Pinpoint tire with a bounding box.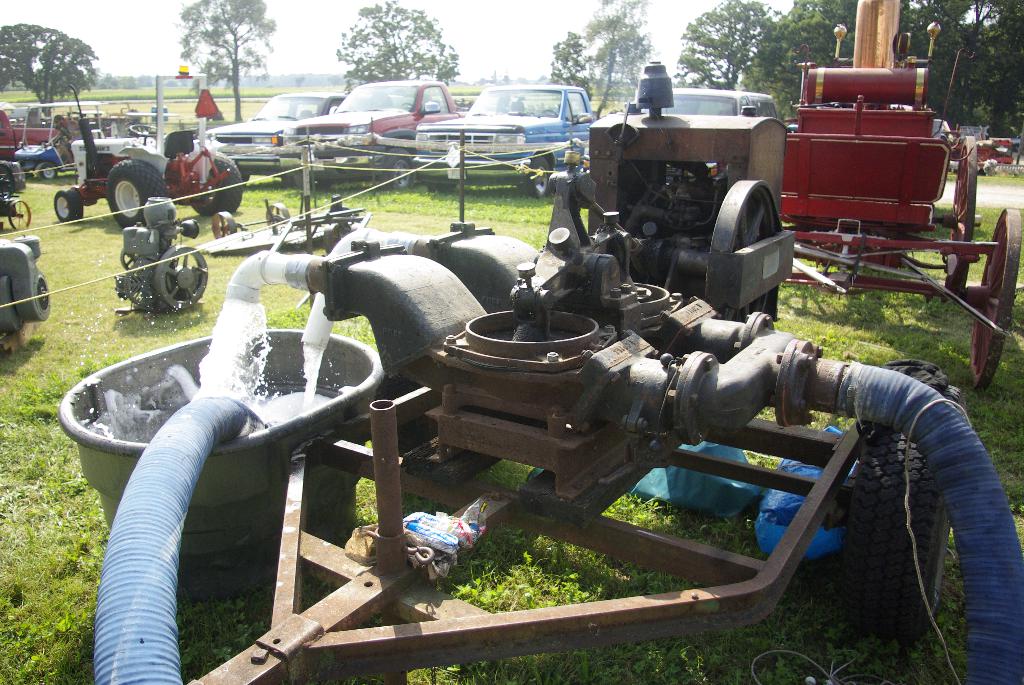
190 152 243 217.
